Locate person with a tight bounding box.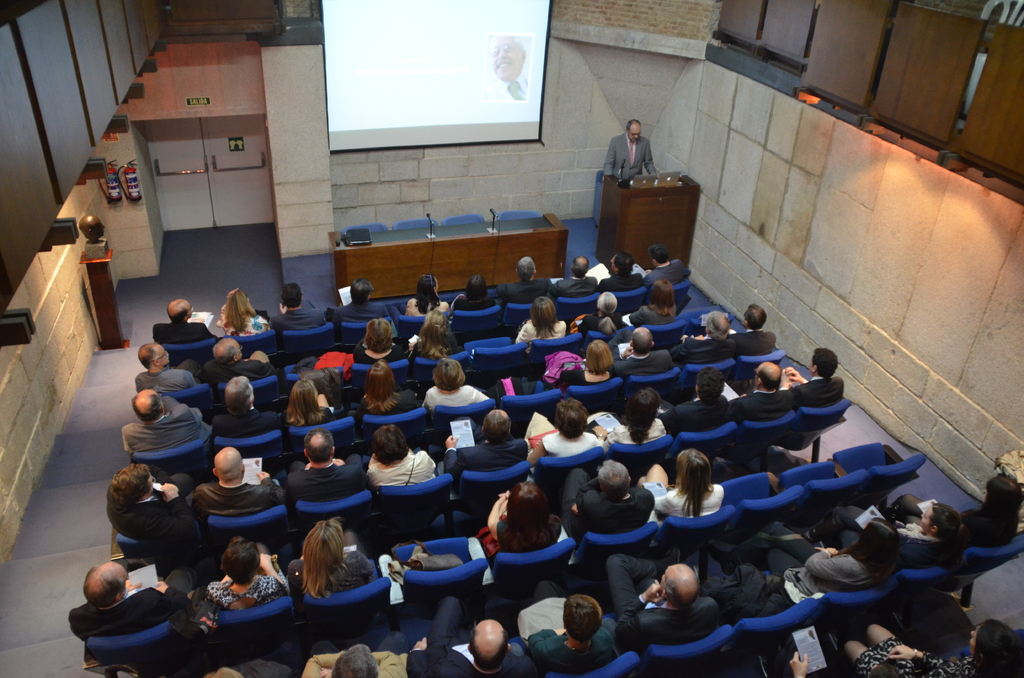
x1=150, y1=298, x2=212, y2=347.
